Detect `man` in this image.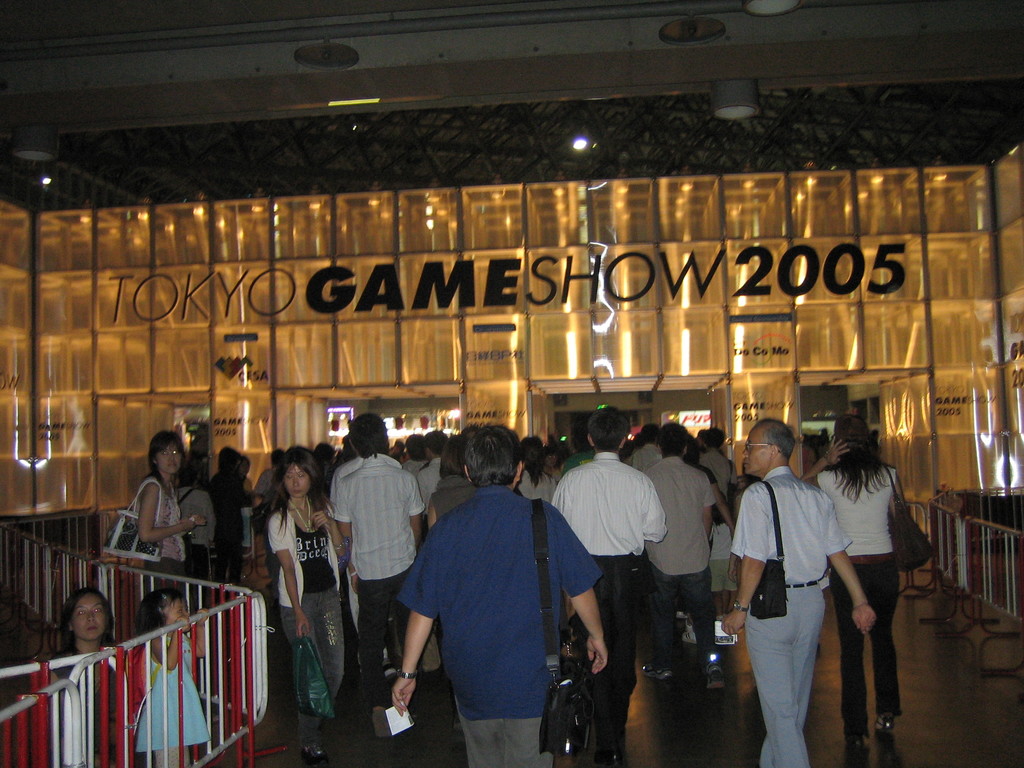
Detection: x1=207, y1=445, x2=253, y2=590.
